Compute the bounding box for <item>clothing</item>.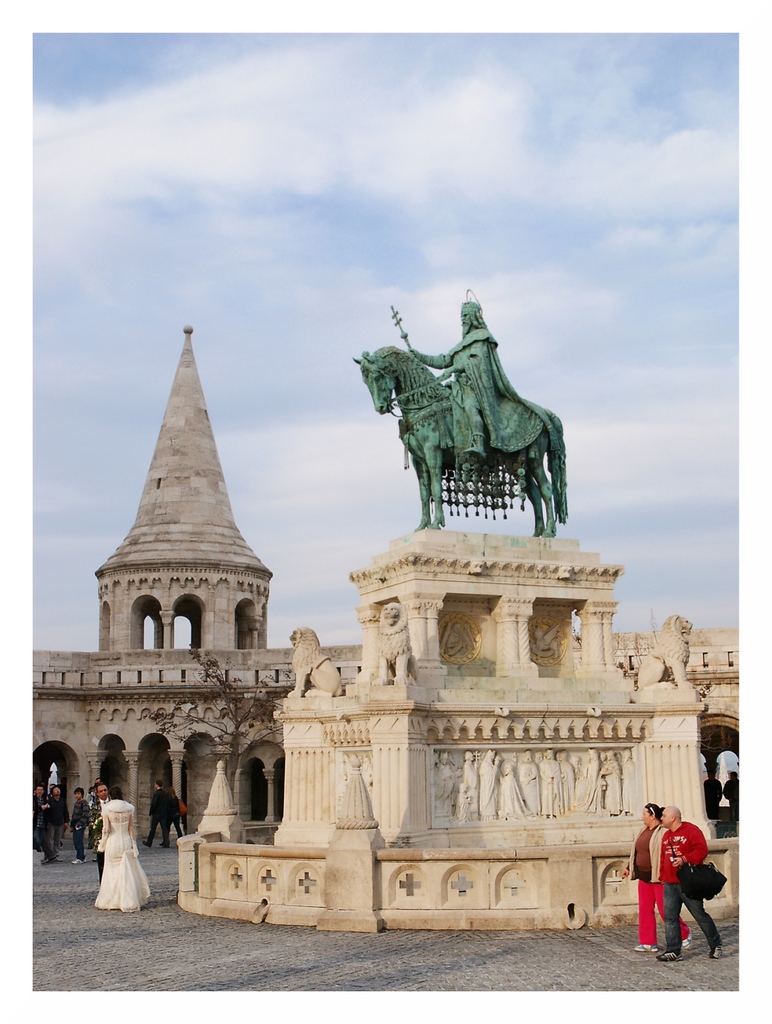
{"left": 43, "top": 794, "right": 71, "bottom": 865}.
